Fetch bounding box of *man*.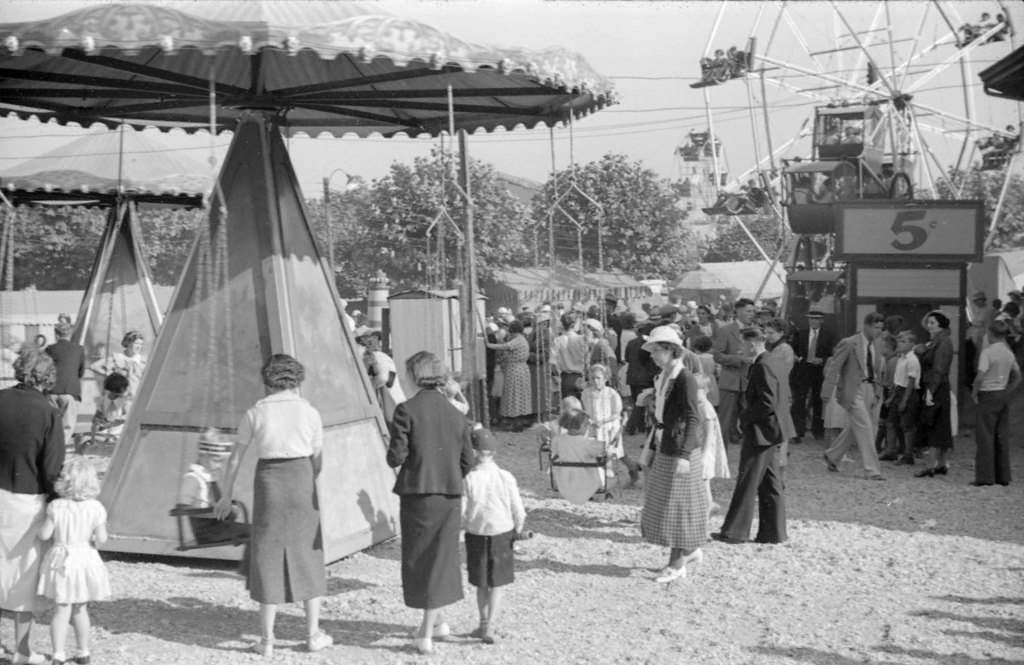
Bbox: <box>970,321,1018,494</box>.
